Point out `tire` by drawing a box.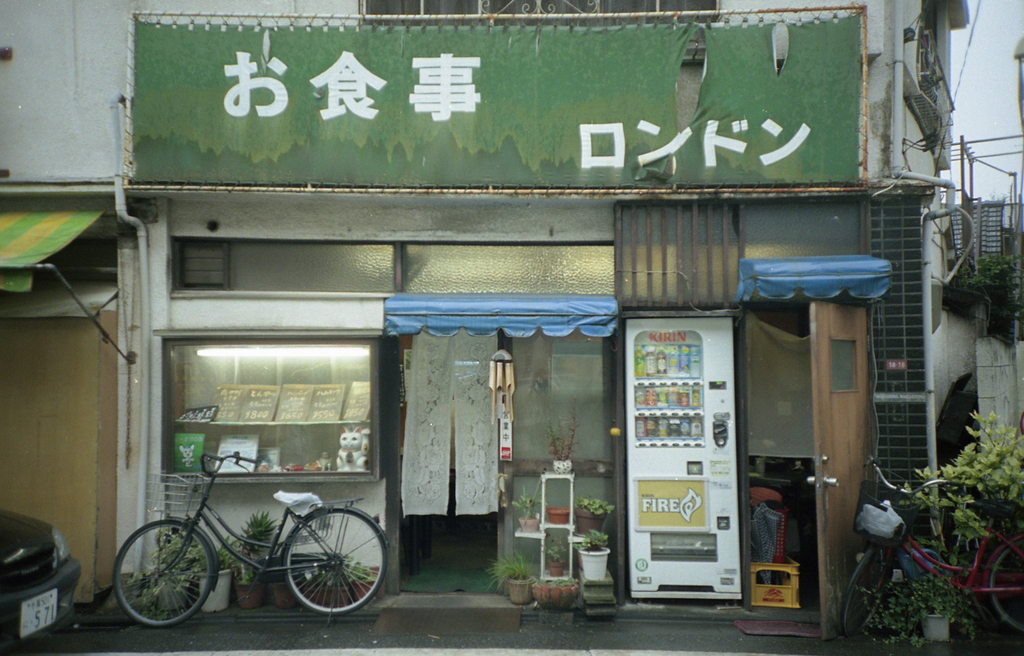
[x1=110, y1=524, x2=210, y2=625].
